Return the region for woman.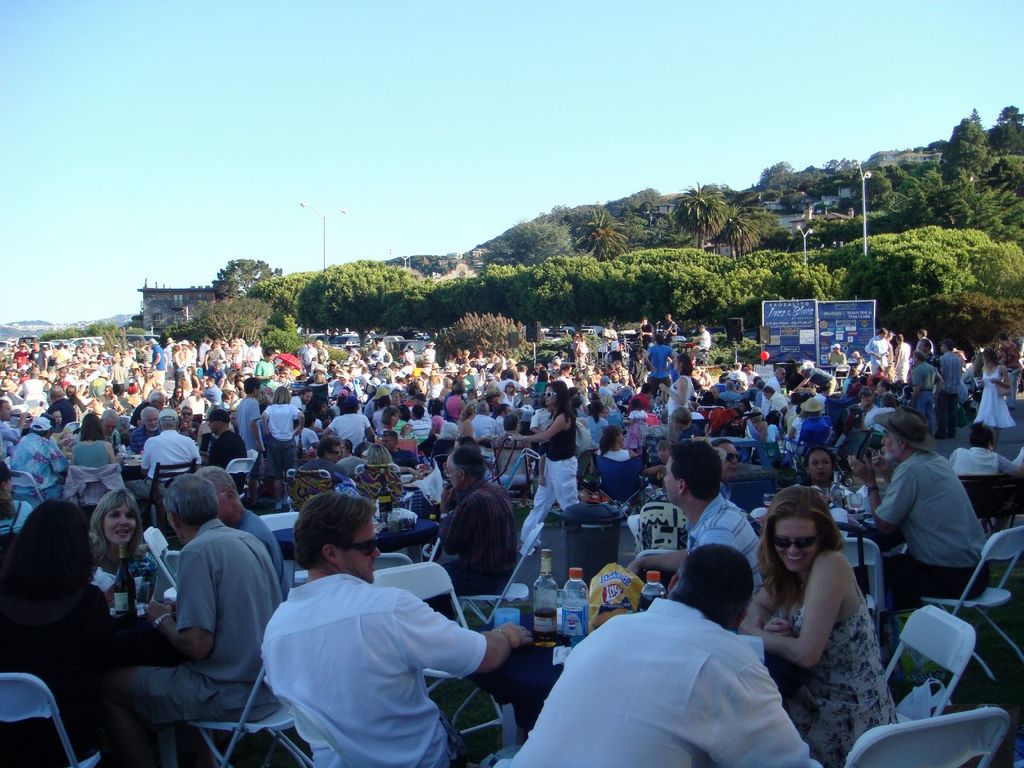
x1=973 y1=346 x2=1011 y2=450.
